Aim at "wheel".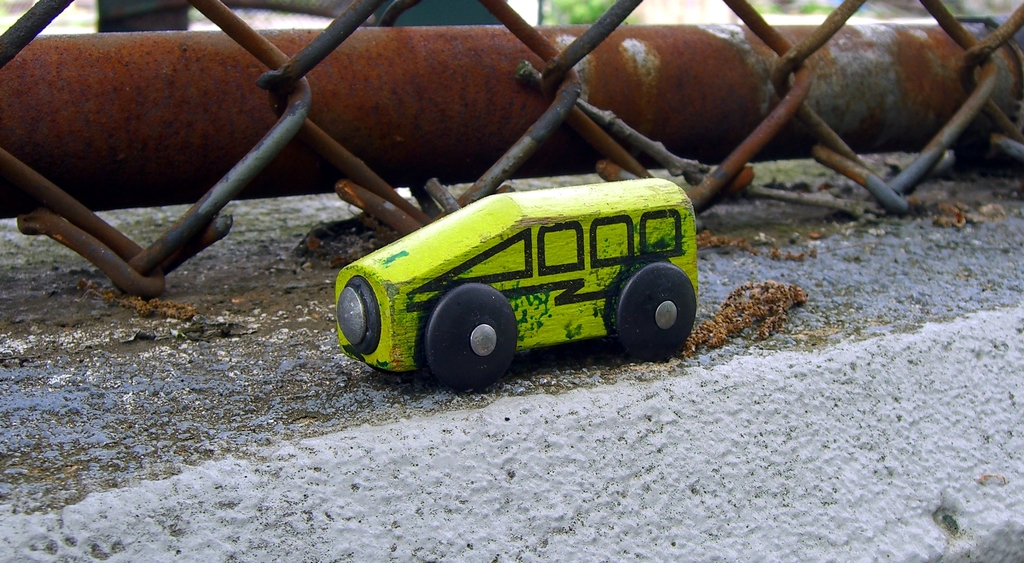
Aimed at crop(422, 279, 518, 383).
